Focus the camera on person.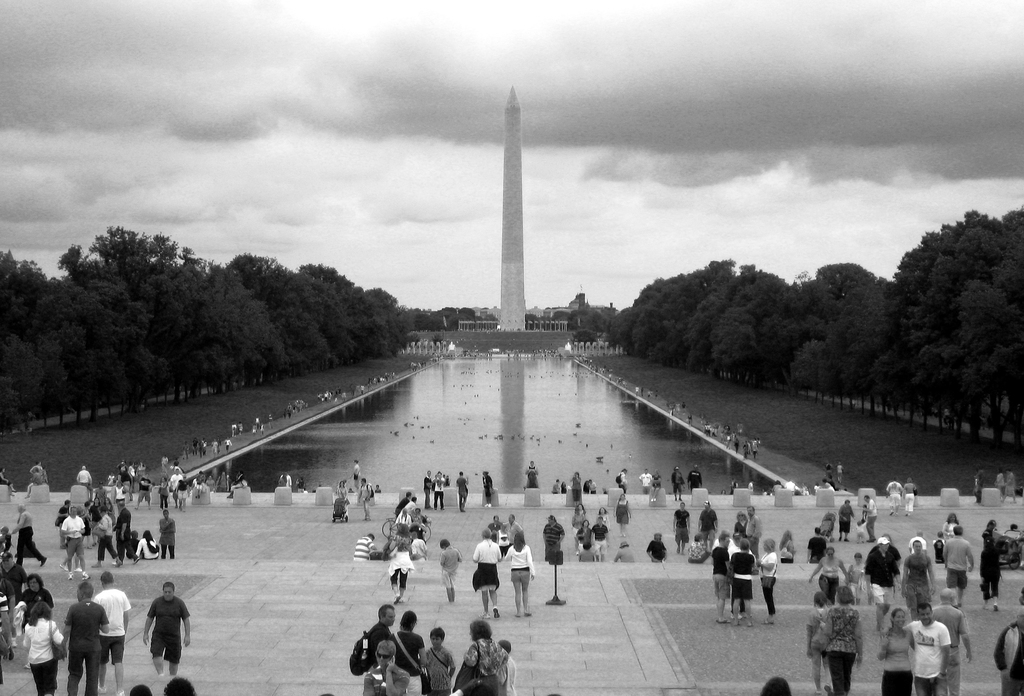
Focus region: 806 524 827 563.
